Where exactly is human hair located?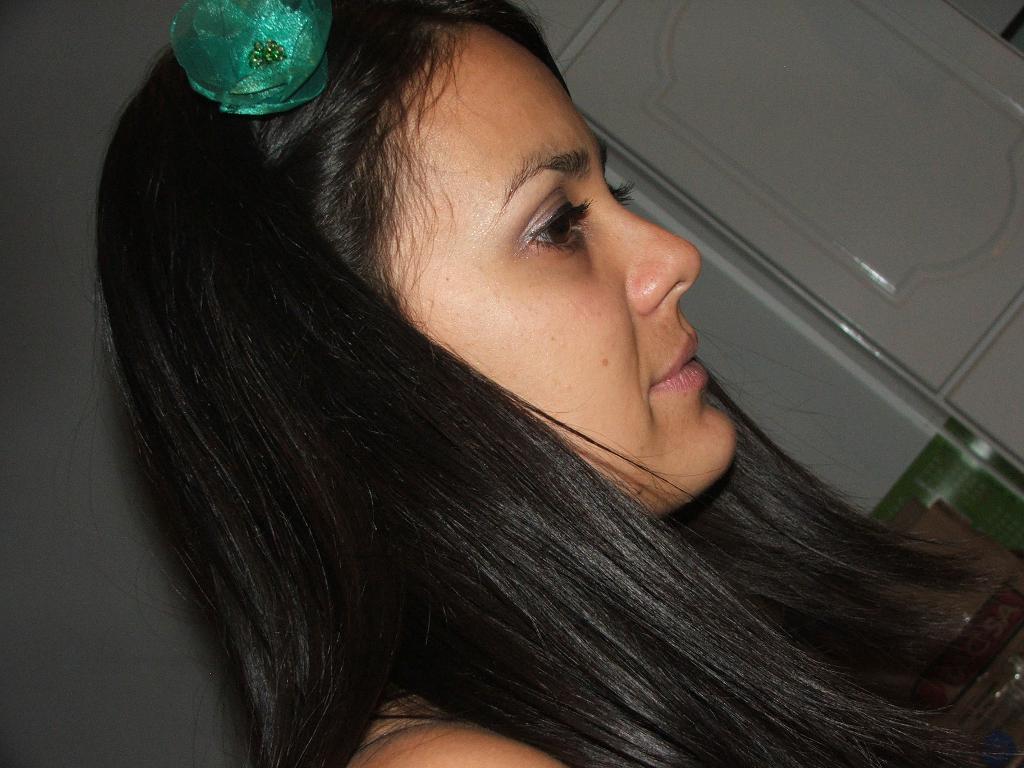
Its bounding box is 93/39/938/742.
